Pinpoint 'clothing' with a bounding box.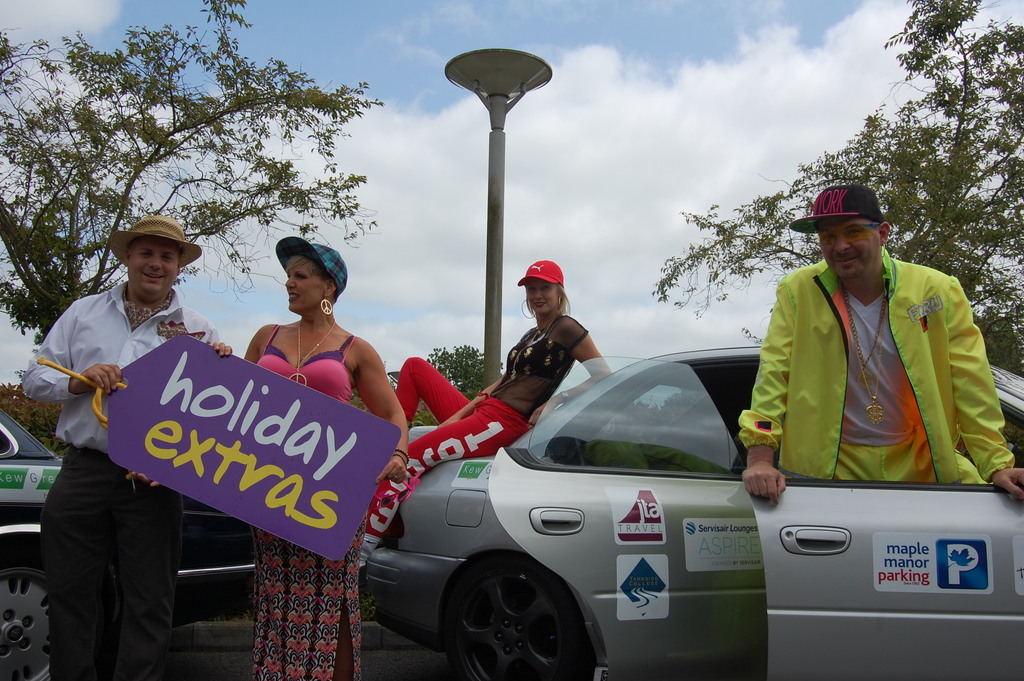
<bbox>255, 320, 367, 680</bbox>.
